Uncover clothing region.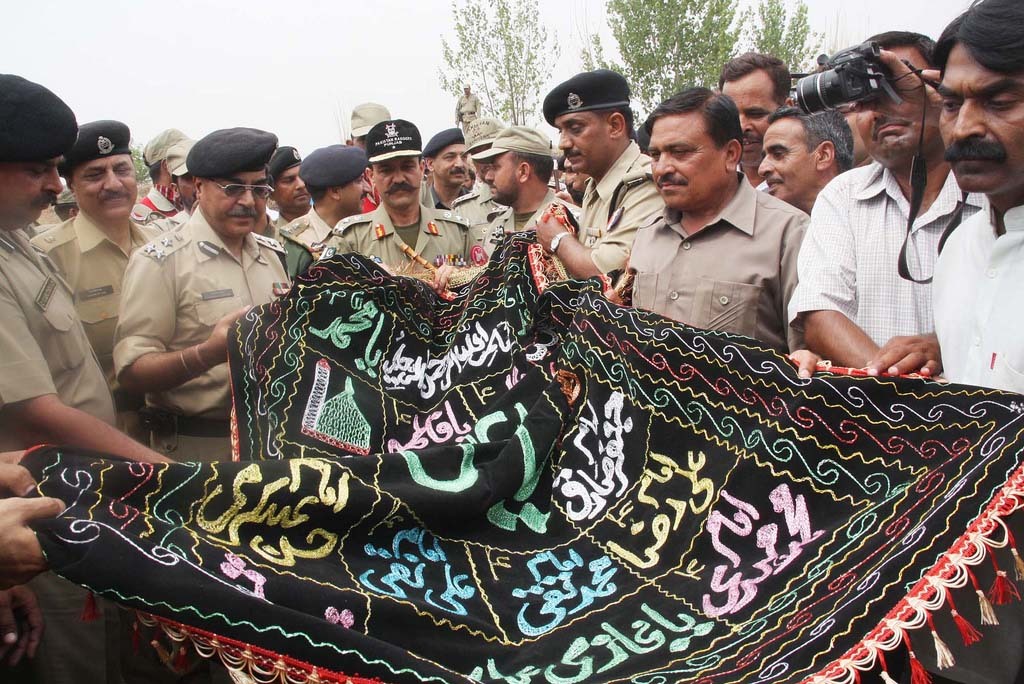
Uncovered: l=315, t=202, r=475, b=274.
